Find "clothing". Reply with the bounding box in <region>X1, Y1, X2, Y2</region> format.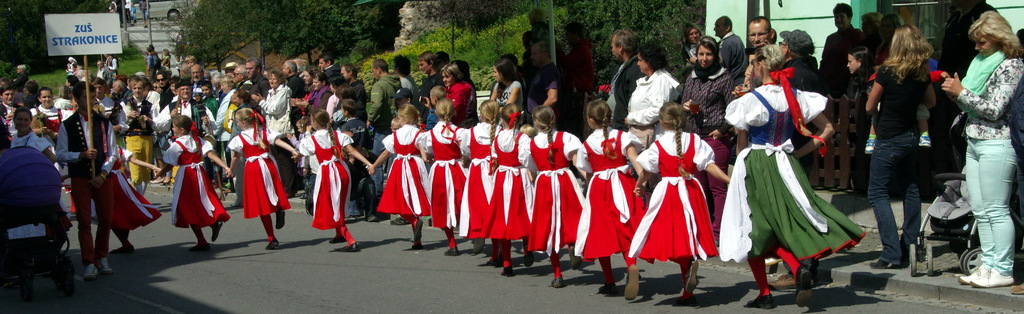
<region>623, 72, 681, 136</region>.
